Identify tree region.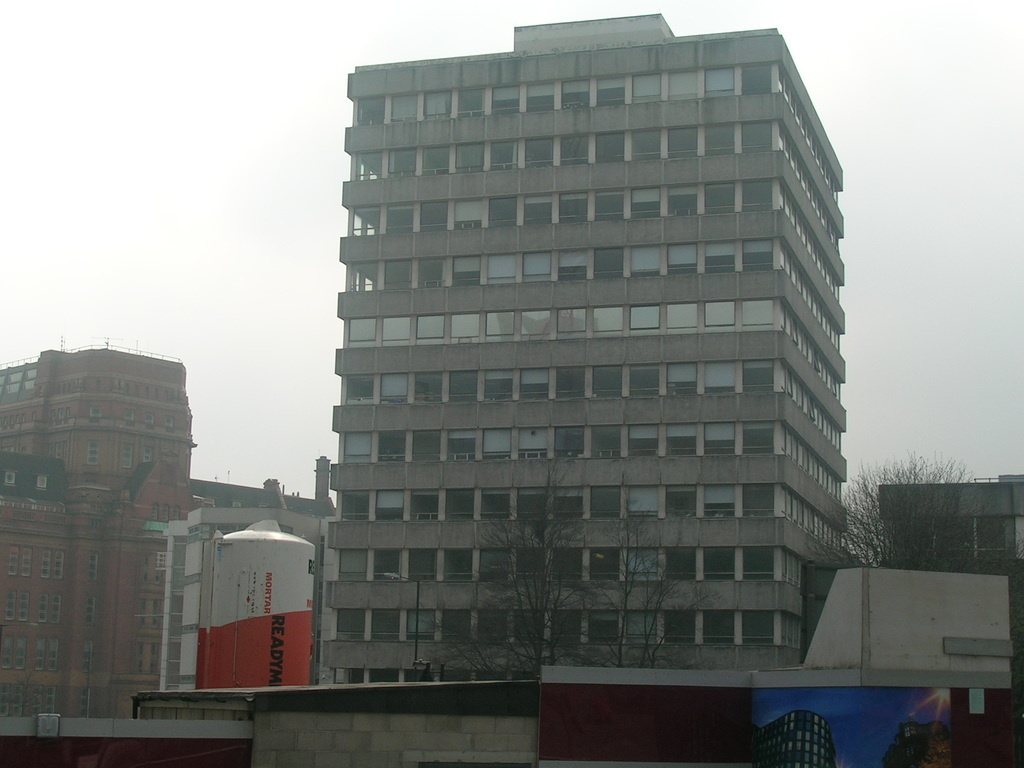
Region: [416,495,619,680].
